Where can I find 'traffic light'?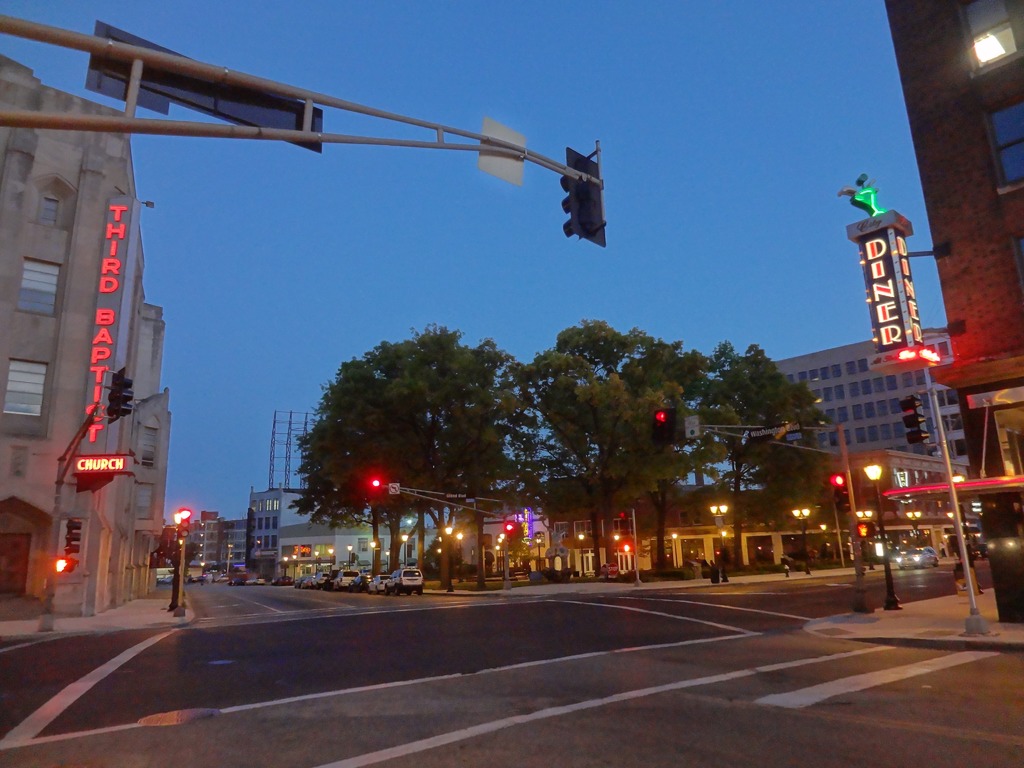
You can find it at bbox=(506, 522, 516, 537).
